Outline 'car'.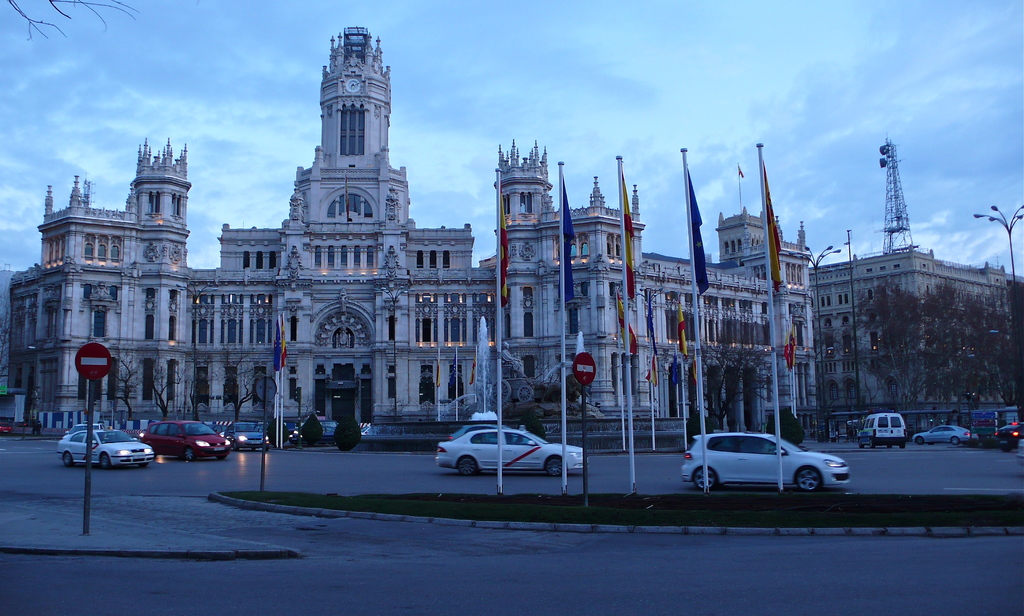
Outline: x1=996 y1=422 x2=1023 y2=453.
